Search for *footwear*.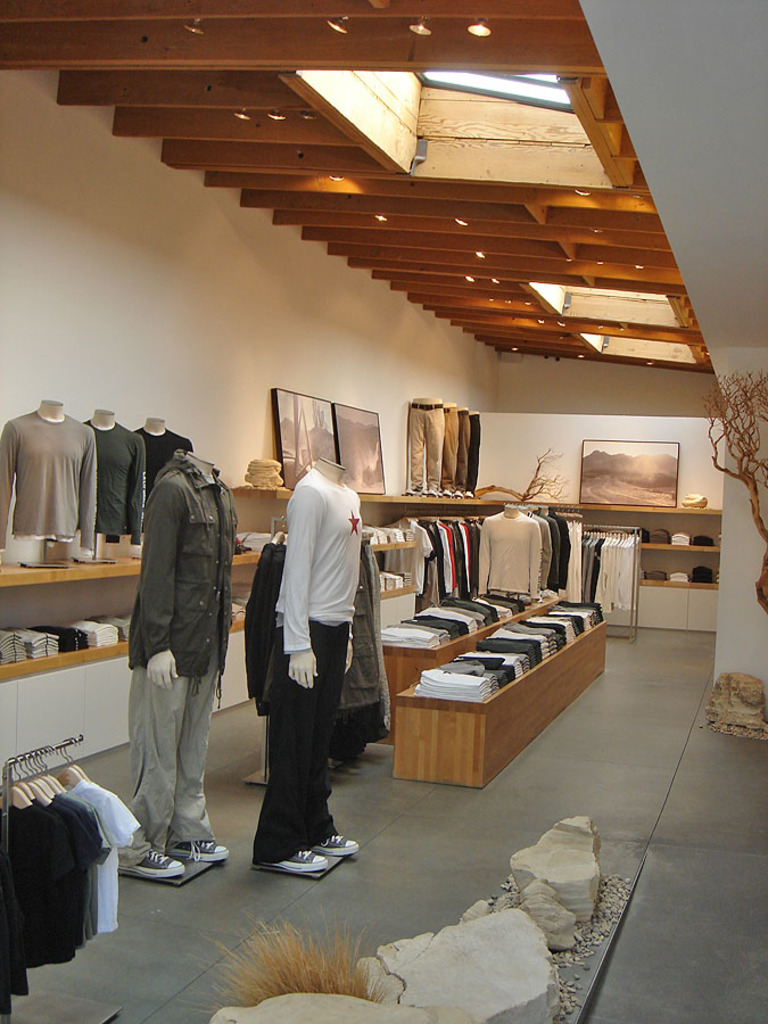
Found at x1=157 y1=840 x2=237 y2=860.
